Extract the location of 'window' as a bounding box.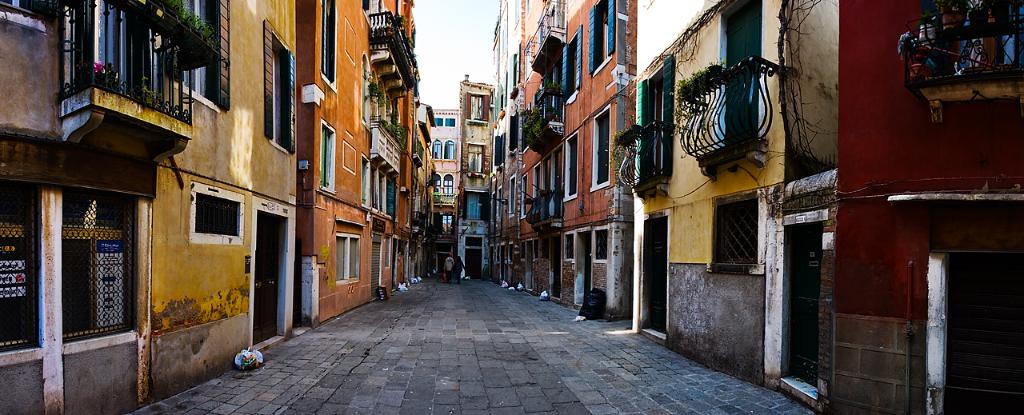
{"left": 386, "top": 237, "right": 390, "bottom": 265}.
